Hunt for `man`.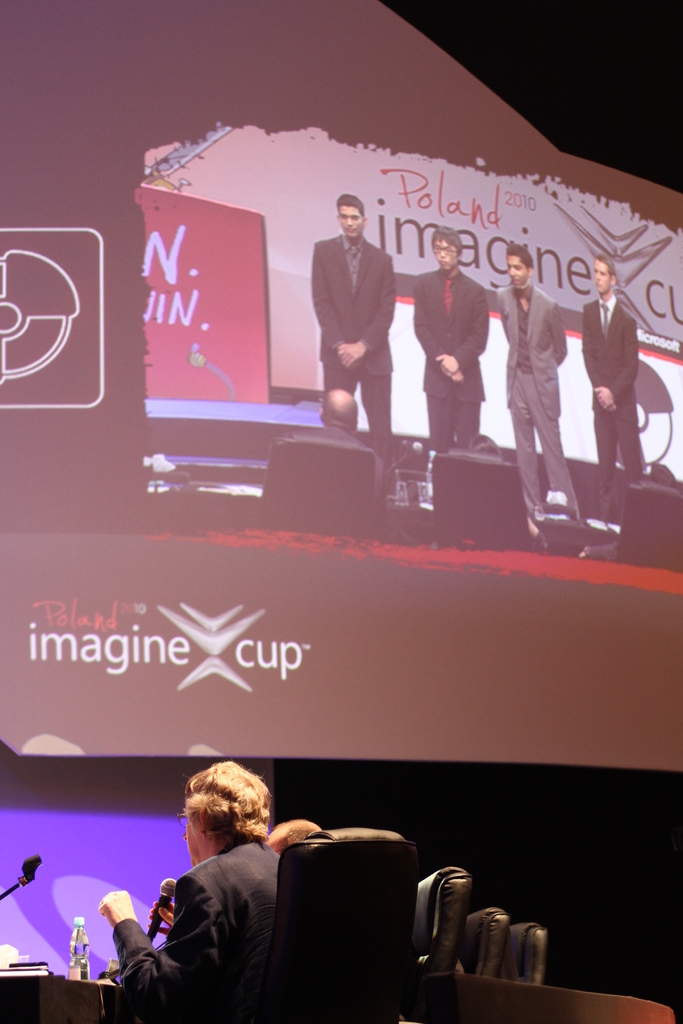
Hunted down at box(491, 245, 579, 541).
